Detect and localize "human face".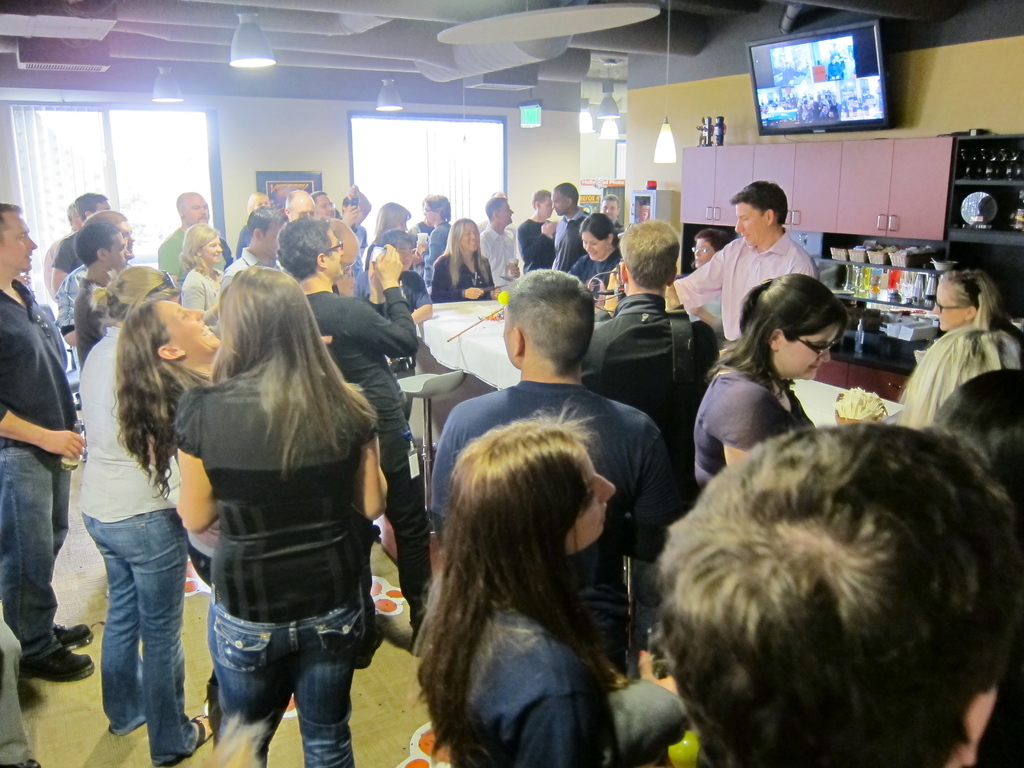
Localized at pyautogui.locateOnScreen(732, 202, 769, 246).
